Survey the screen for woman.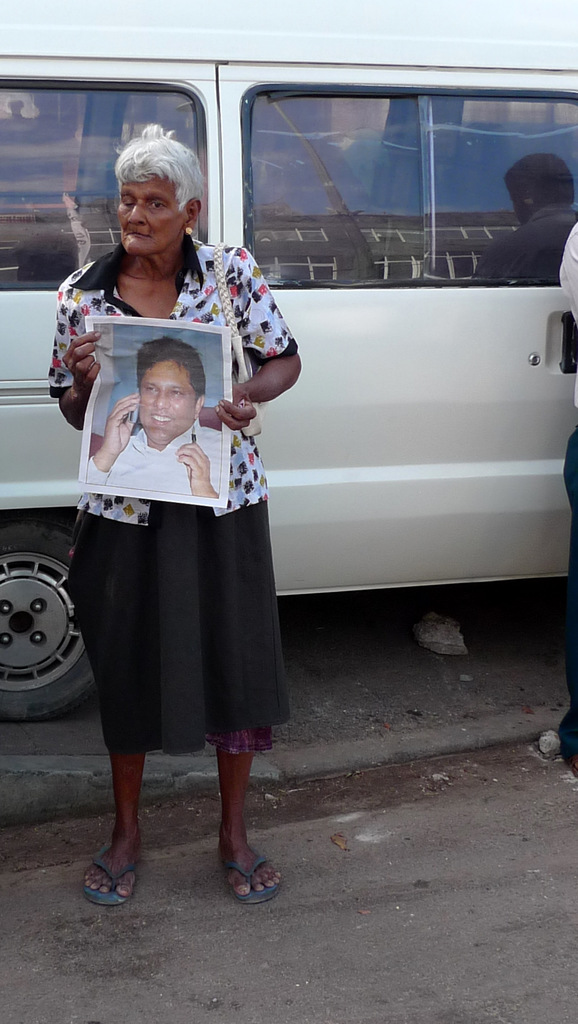
Survey found: x1=47 y1=124 x2=303 y2=905.
